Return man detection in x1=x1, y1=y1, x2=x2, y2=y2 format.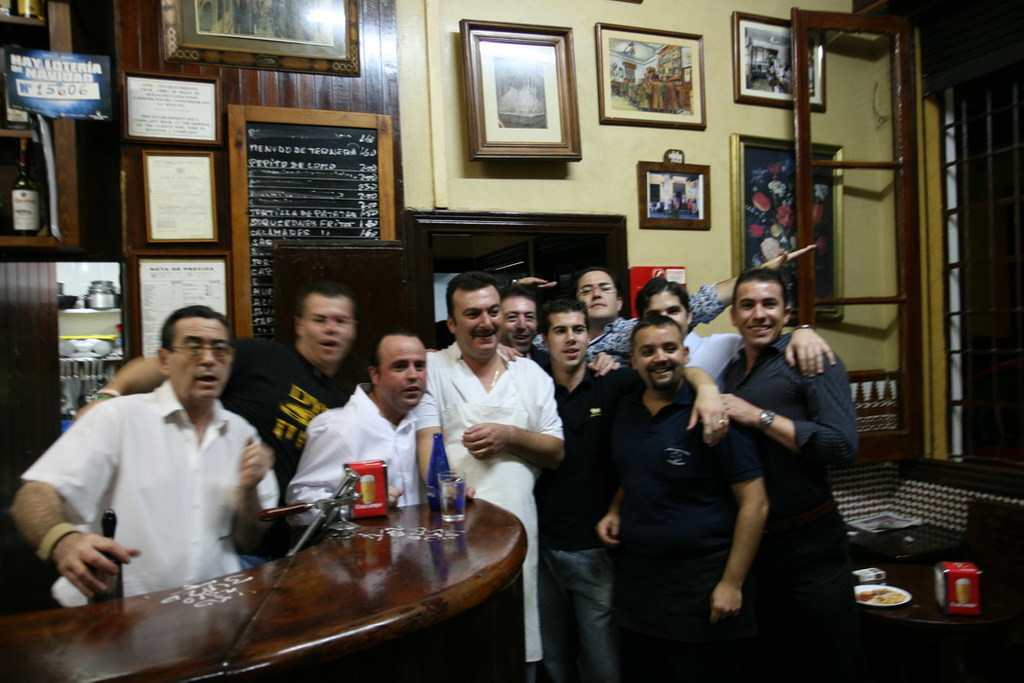
x1=593, y1=307, x2=775, y2=682.
